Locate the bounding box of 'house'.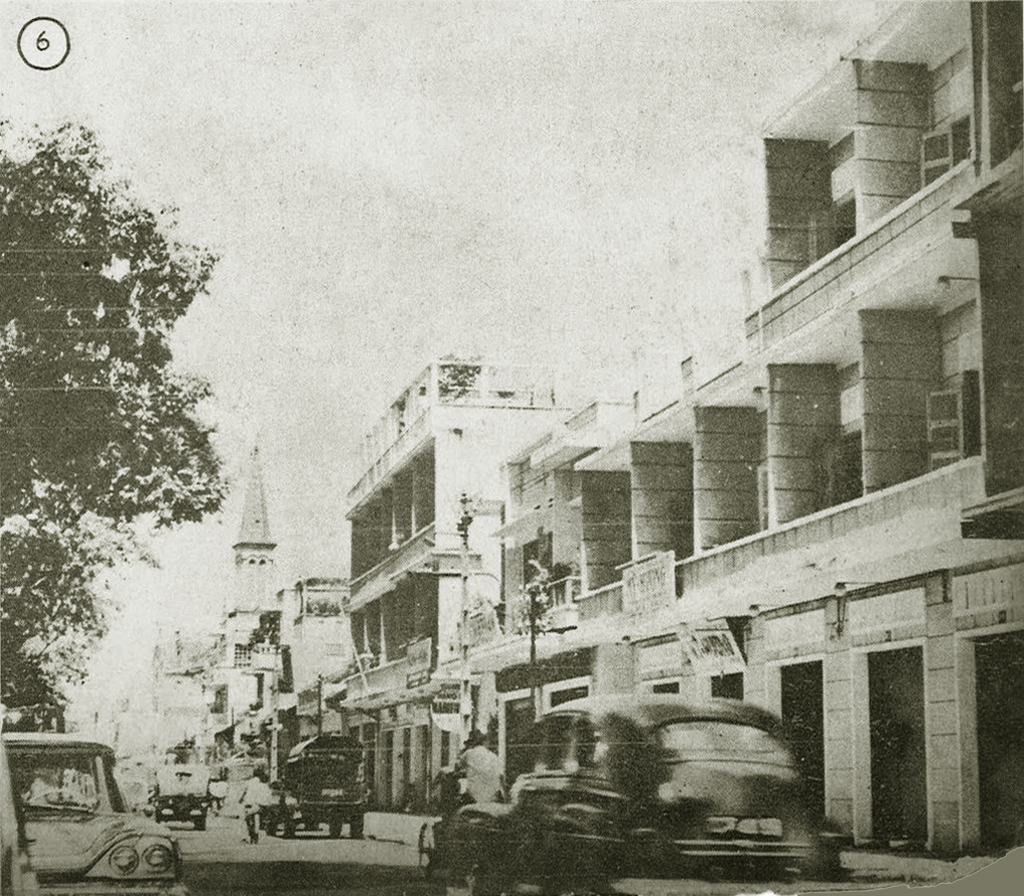
Bounding box: left=140, top=476, right=374, bottom=806.
